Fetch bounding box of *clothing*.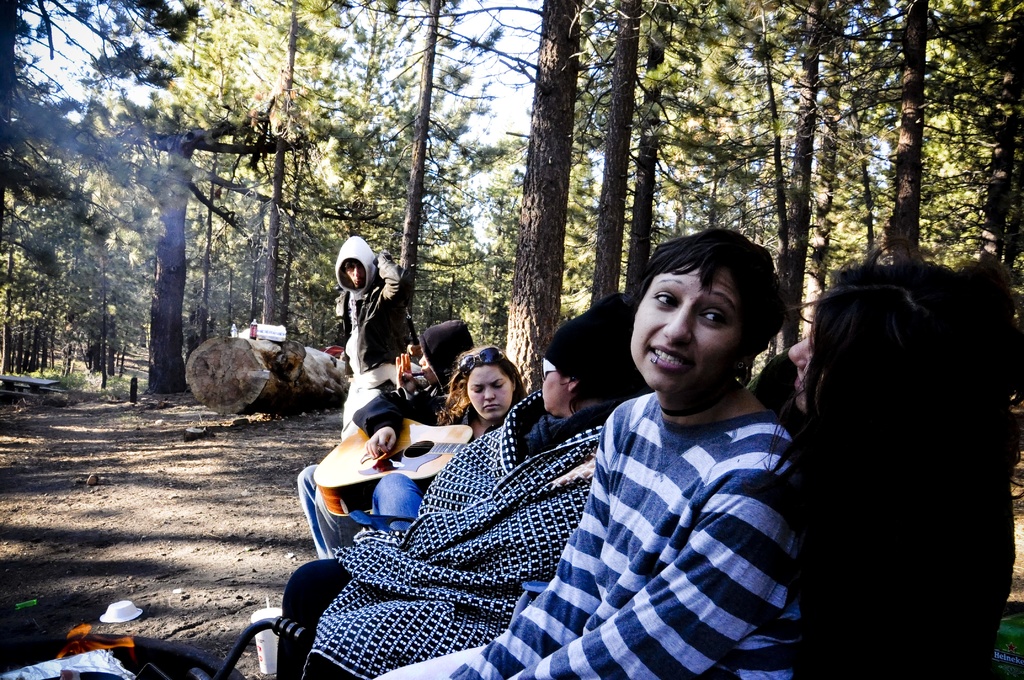
Bbox: region(294, 381, 620, 679).
